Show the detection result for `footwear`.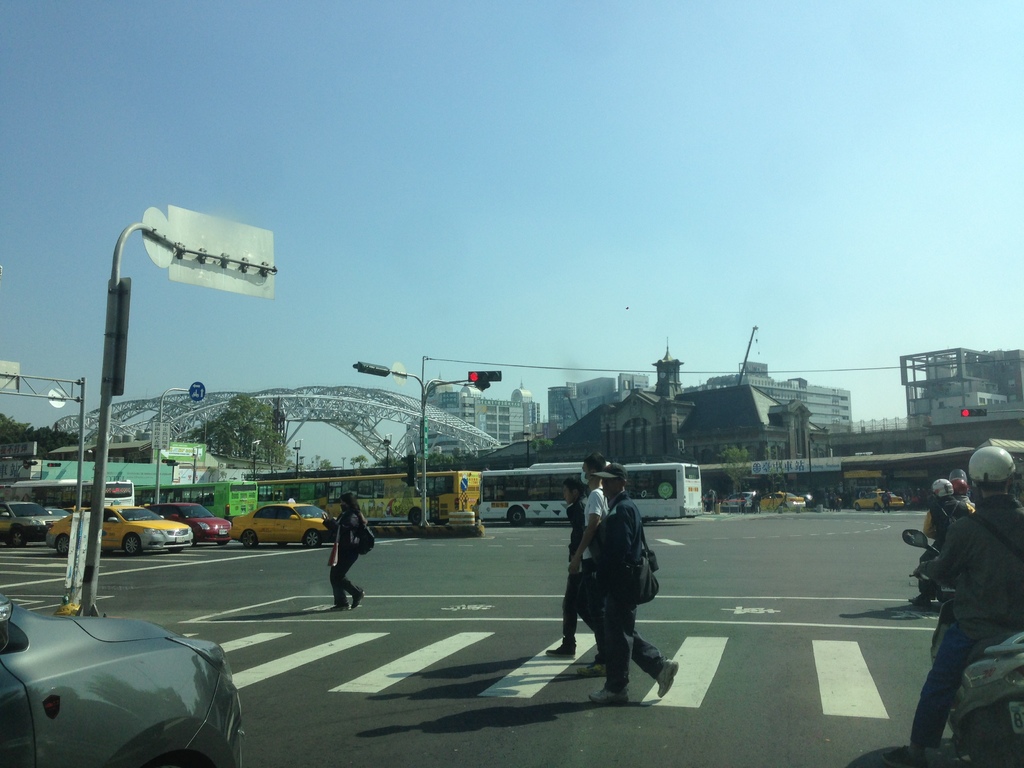
bbox=[550, 639, 580, 656].
